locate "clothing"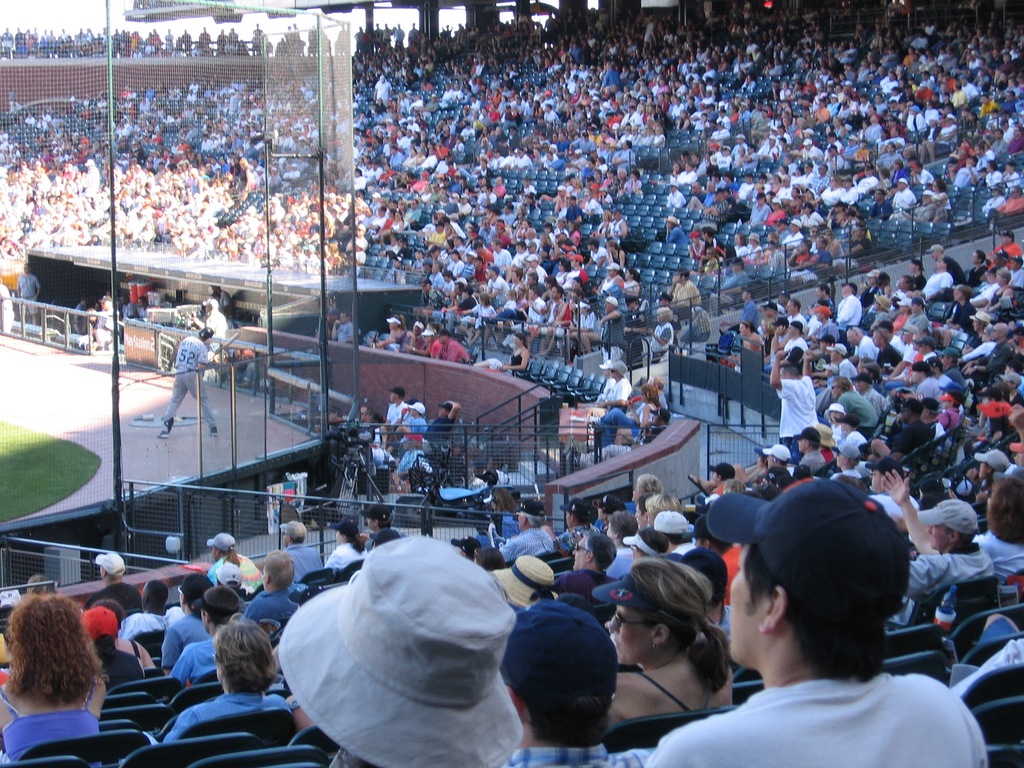
rect(643, 676, 991, 766)
